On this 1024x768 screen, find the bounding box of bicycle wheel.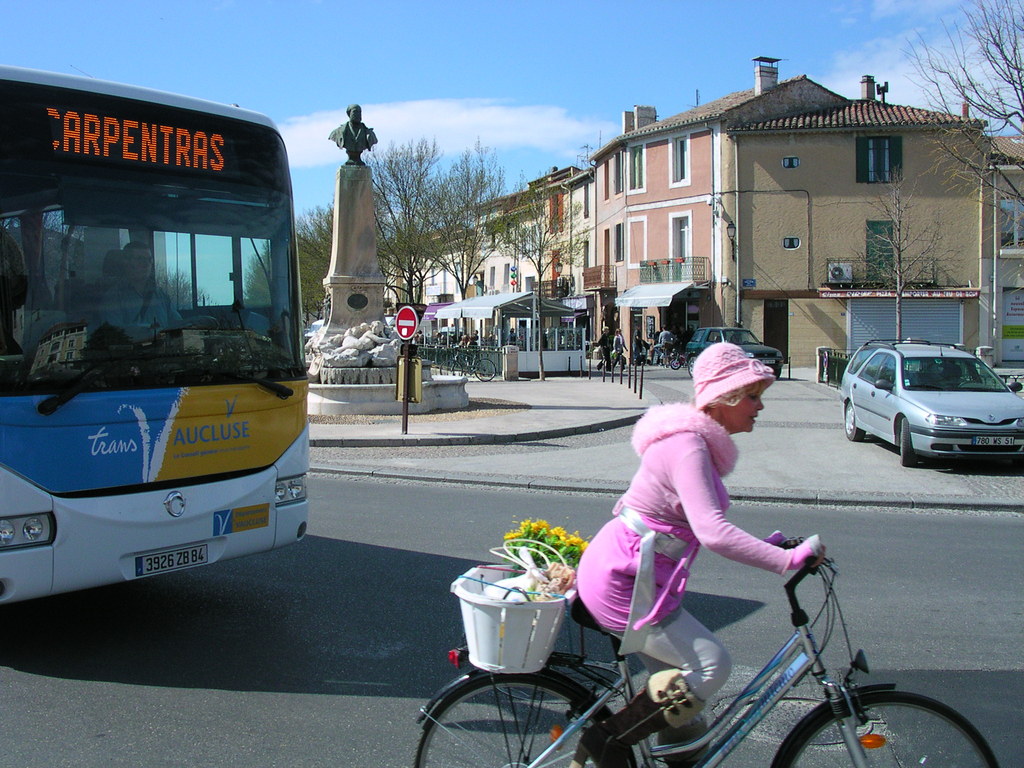
Bounding box: bbox(411, 673, 624, 767).
